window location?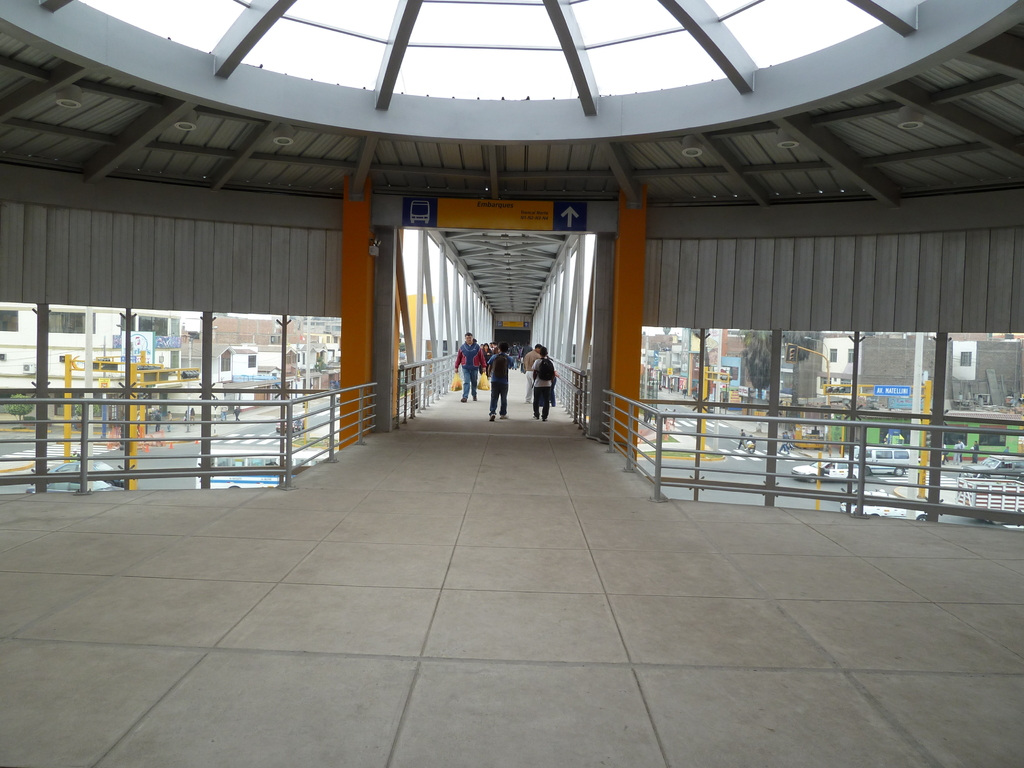
(x1=170, y1=347, x2=180, y2=371)
